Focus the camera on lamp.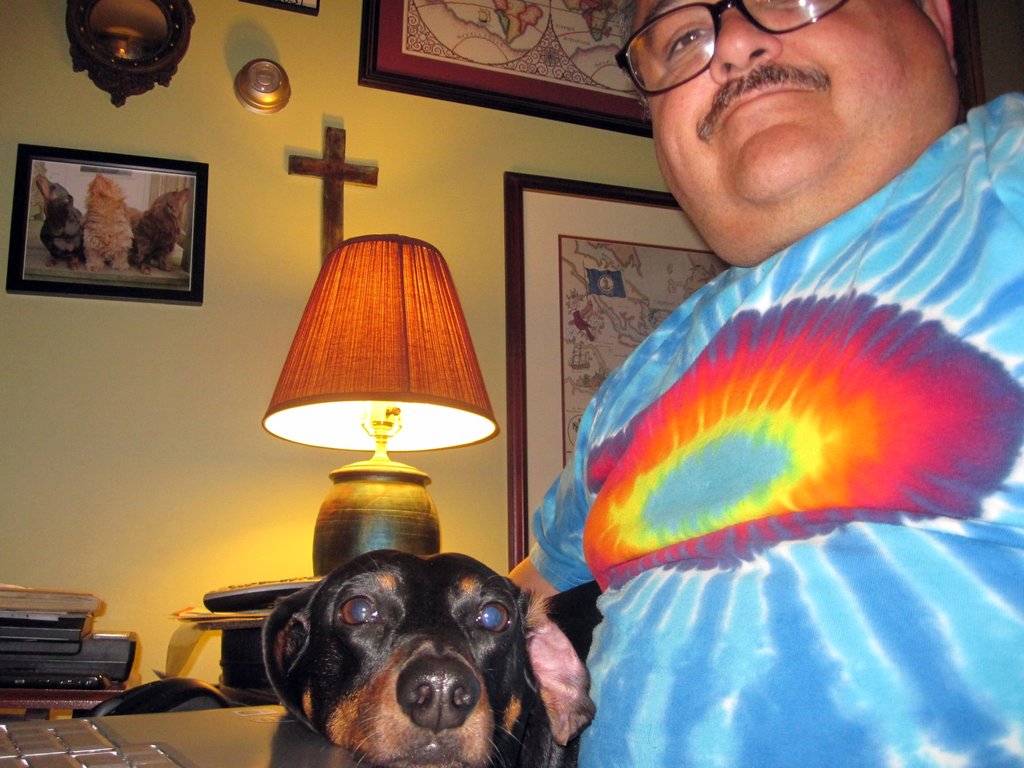
Focus region: box(268, 236, 502, 578).
